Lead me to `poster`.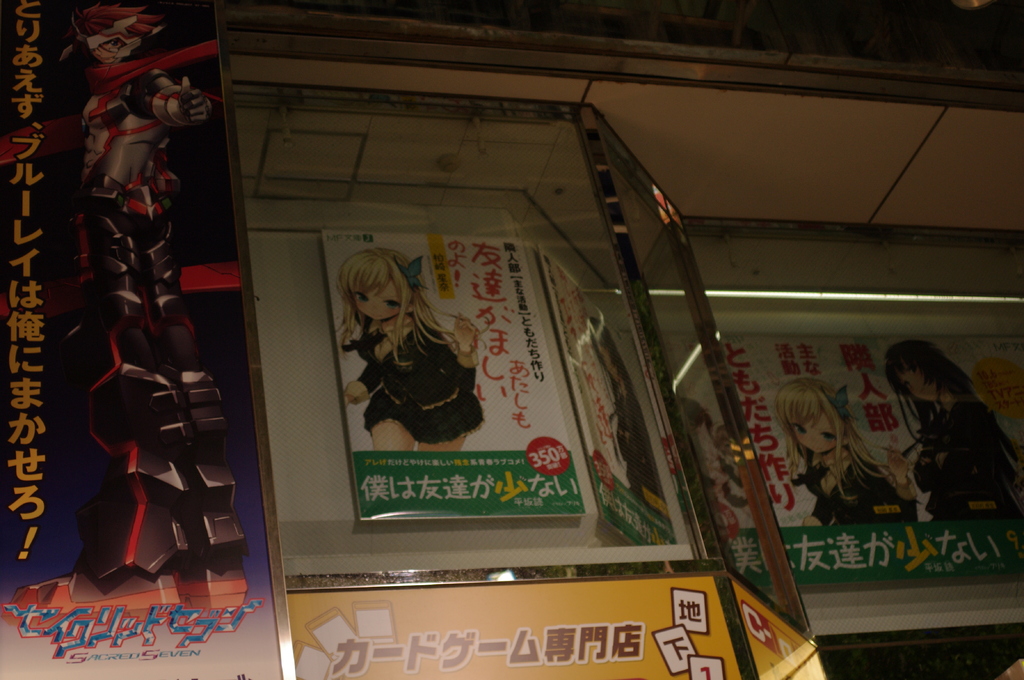
Lead to 539, 243, 678, 547.
